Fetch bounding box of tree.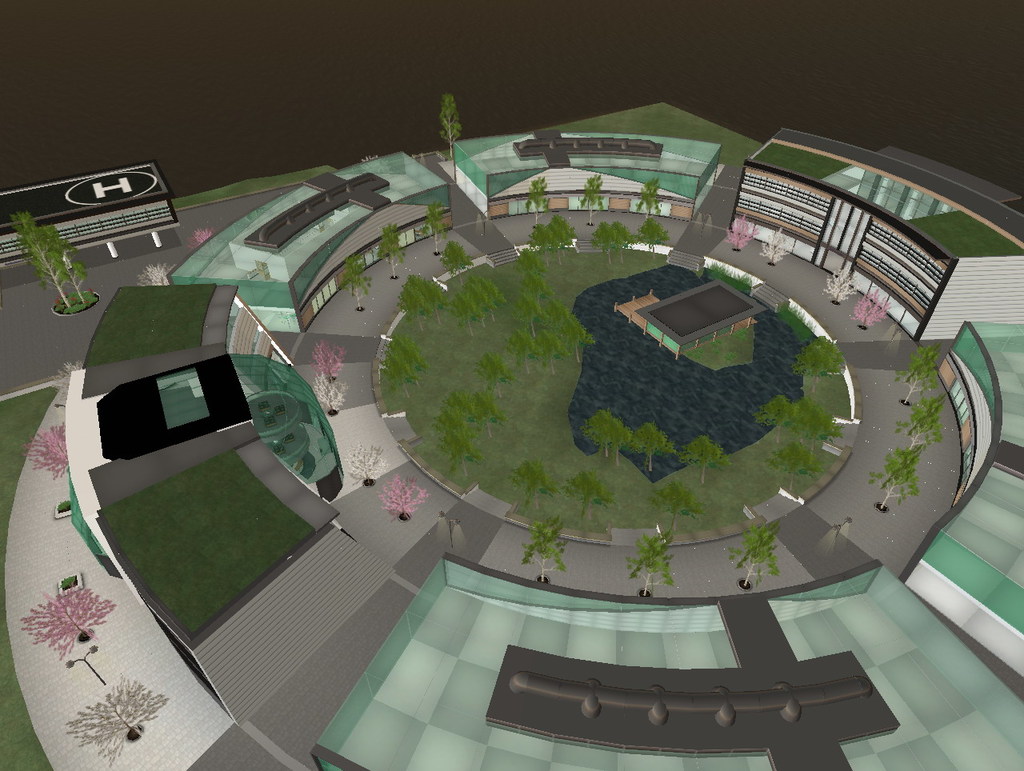
Bbox: box=[447, 398, 475, 421].
